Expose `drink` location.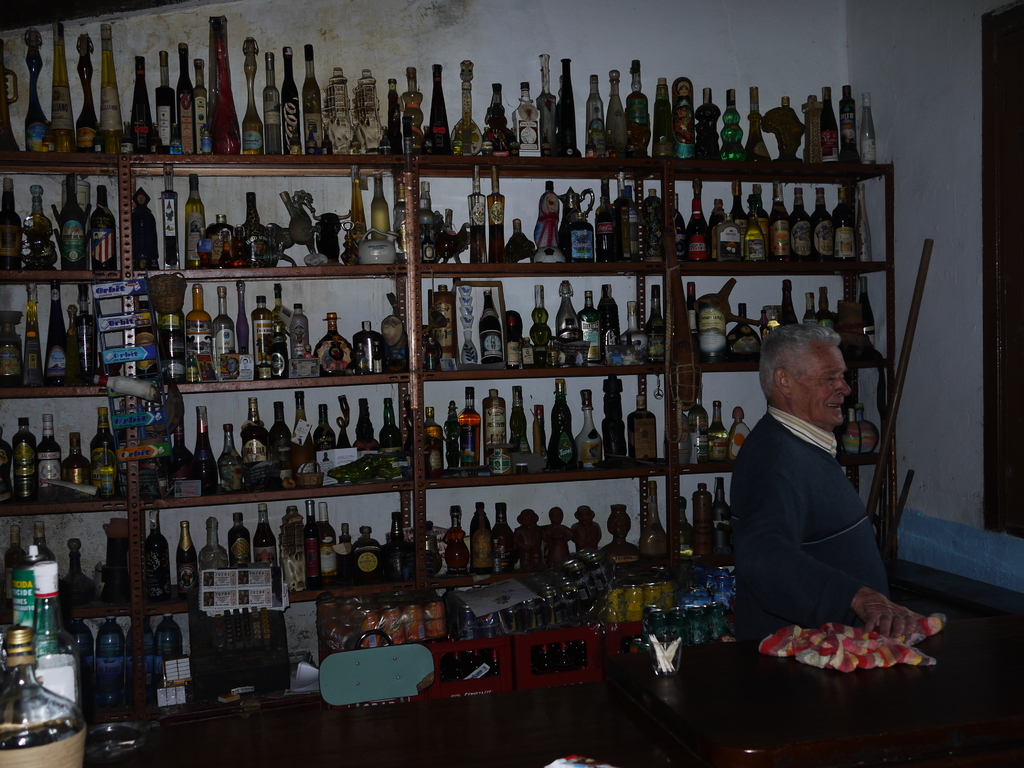
Exposed at x1=368 y1=172 x2=389 y2=239.
